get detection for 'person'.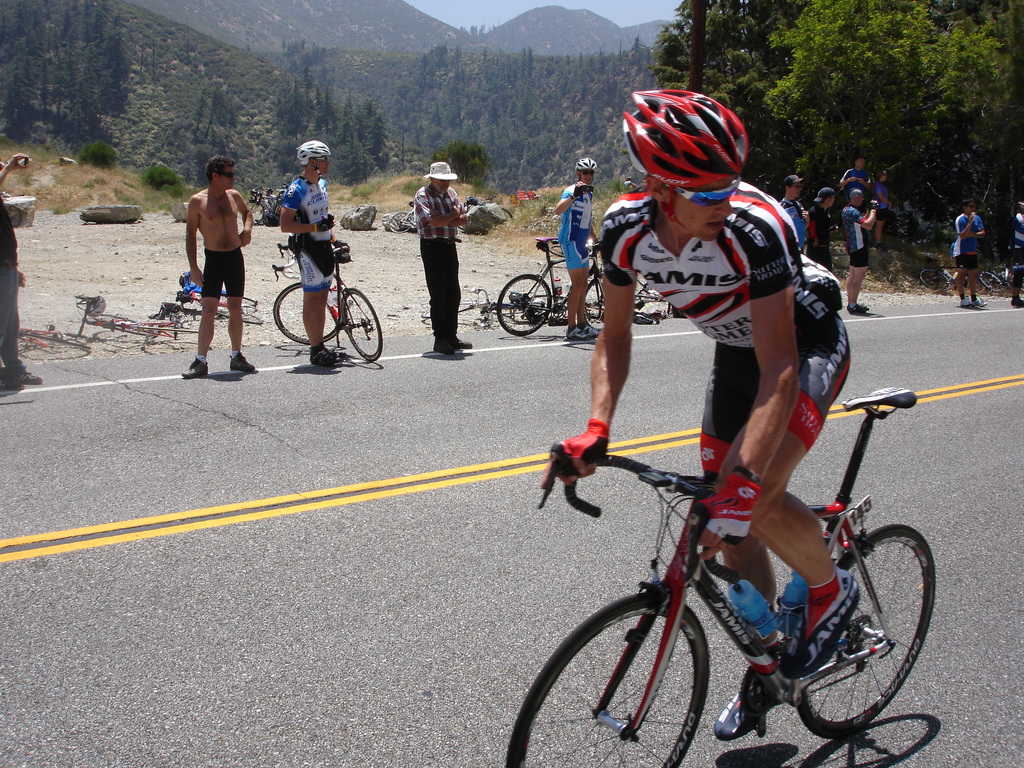
Detection: 781,176,812,261.
